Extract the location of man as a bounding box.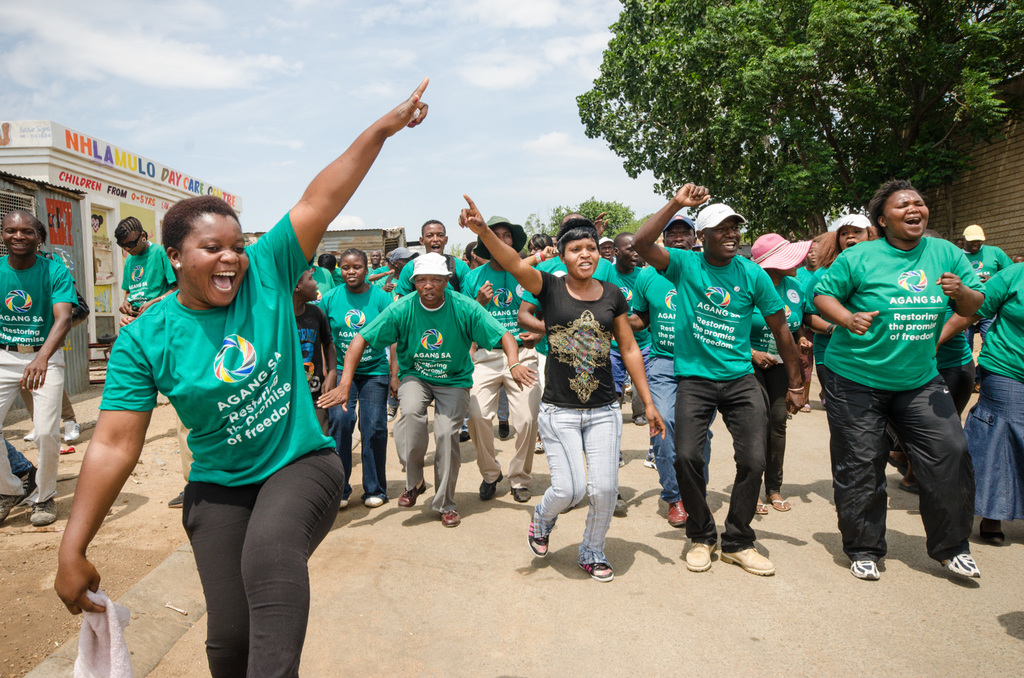
bbox=(381, 246, 414, 424).
